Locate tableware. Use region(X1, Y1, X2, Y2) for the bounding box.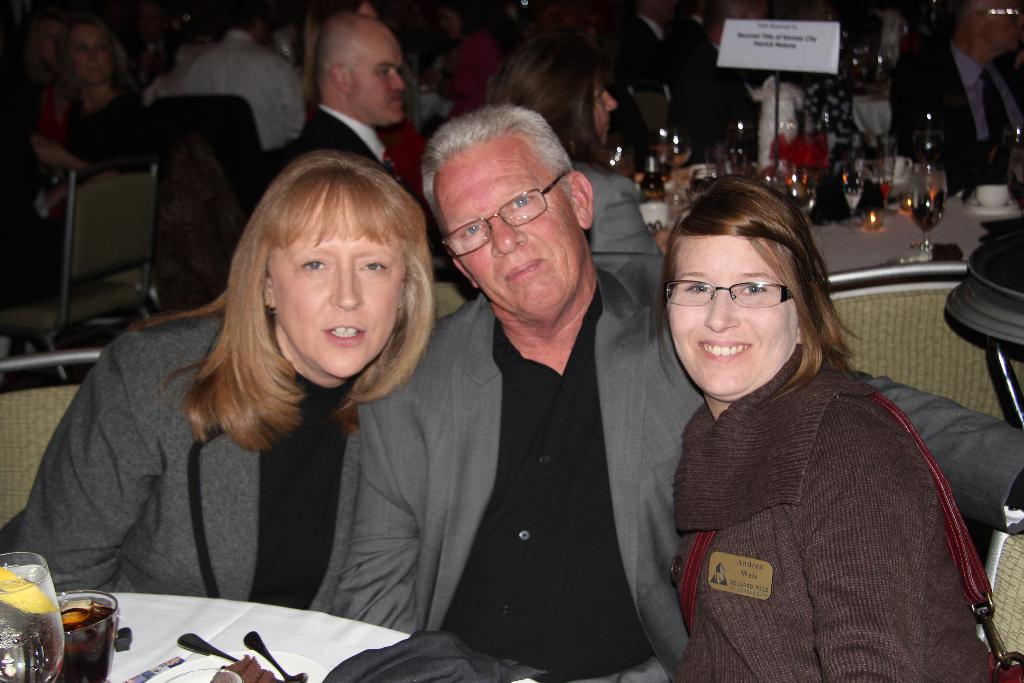
region(866, 43, 896, 97).
